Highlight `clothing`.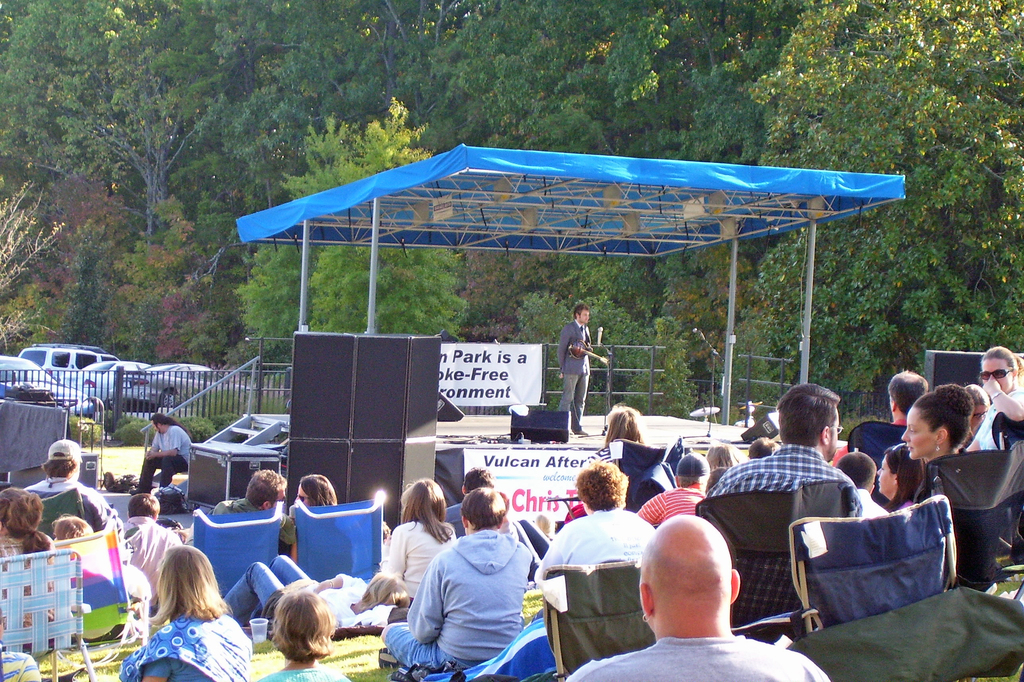
Highlighted region: region(881, 414, 905, 433).
